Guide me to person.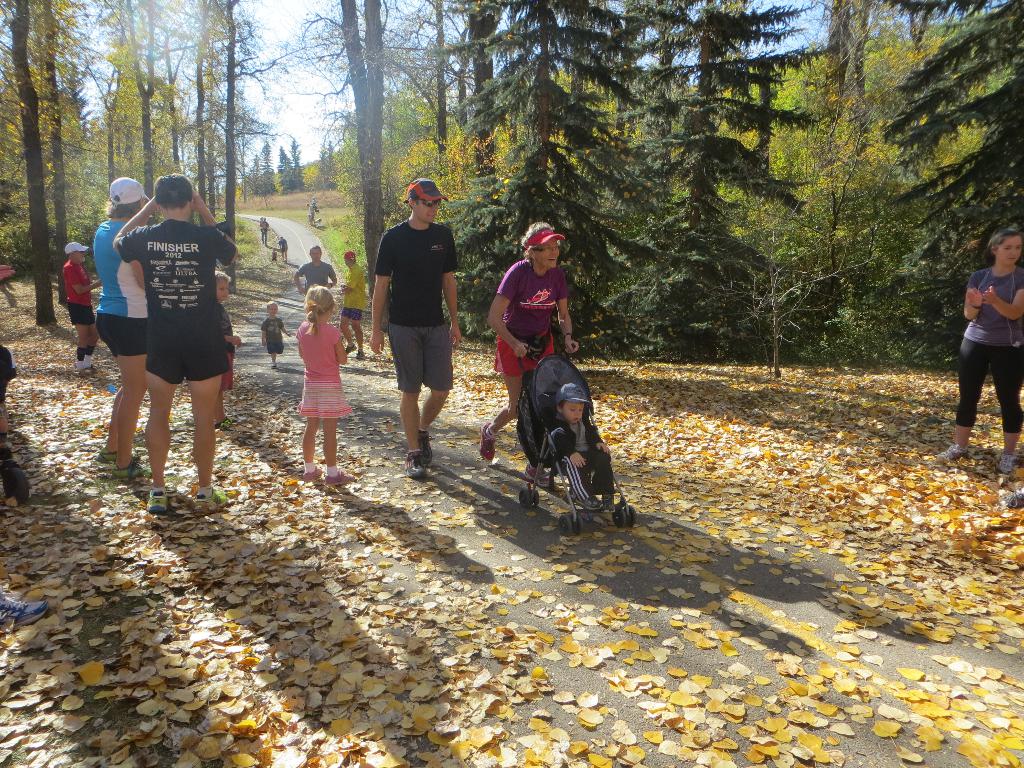
Guidance: <bbox>935, 230, 1023, 482</bbox>.
